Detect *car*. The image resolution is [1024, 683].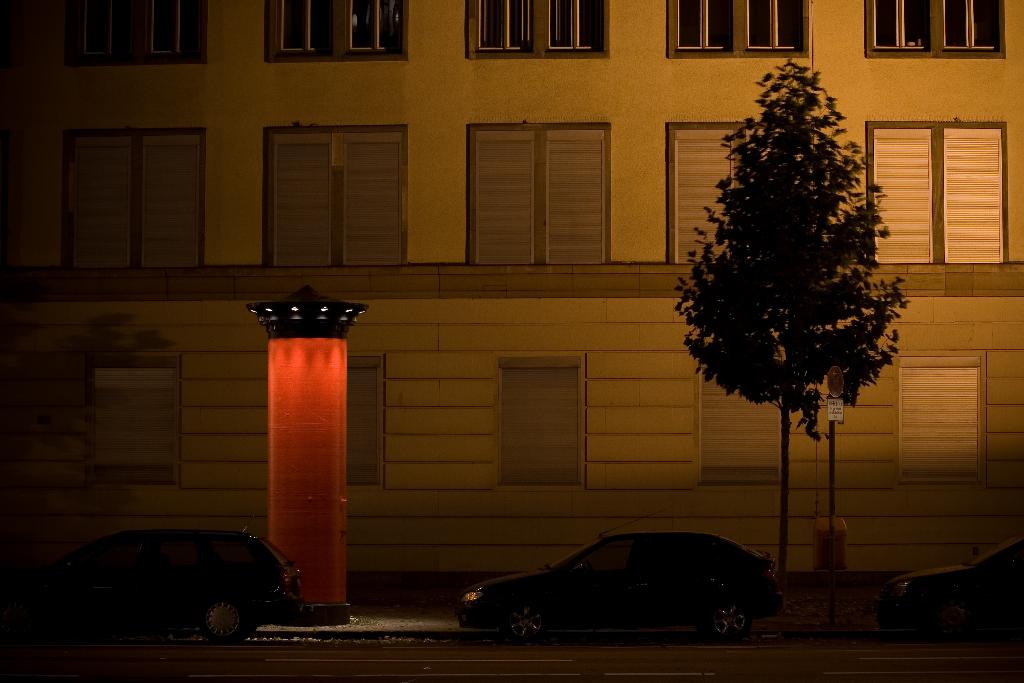
region(880, 531, 1023, 625).
